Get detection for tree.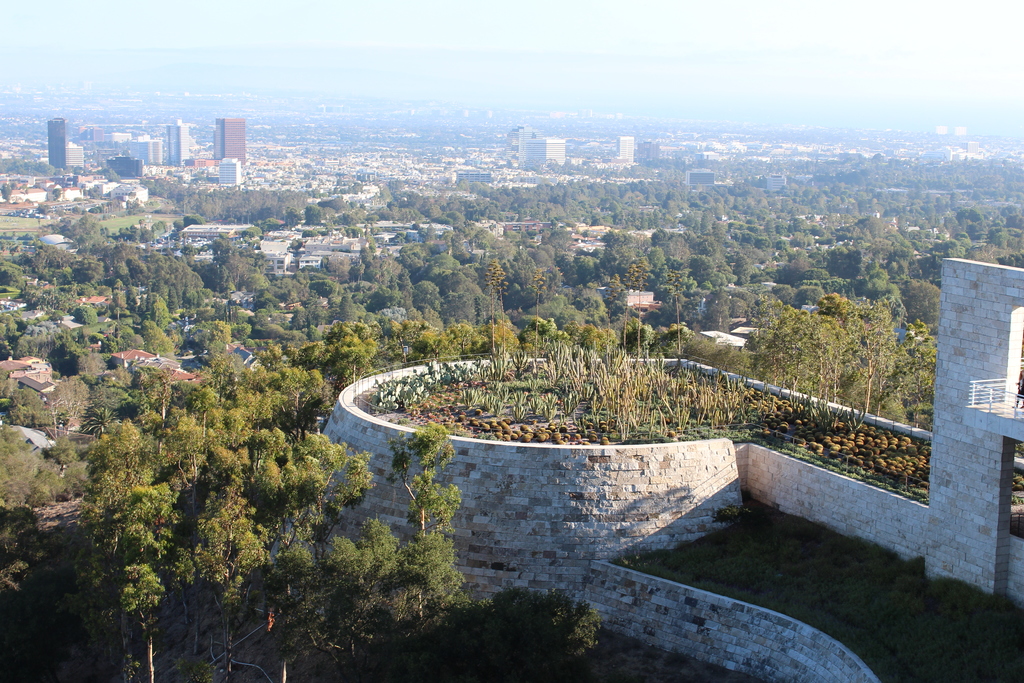
Detection: rect(744, 296, 848, 405).
